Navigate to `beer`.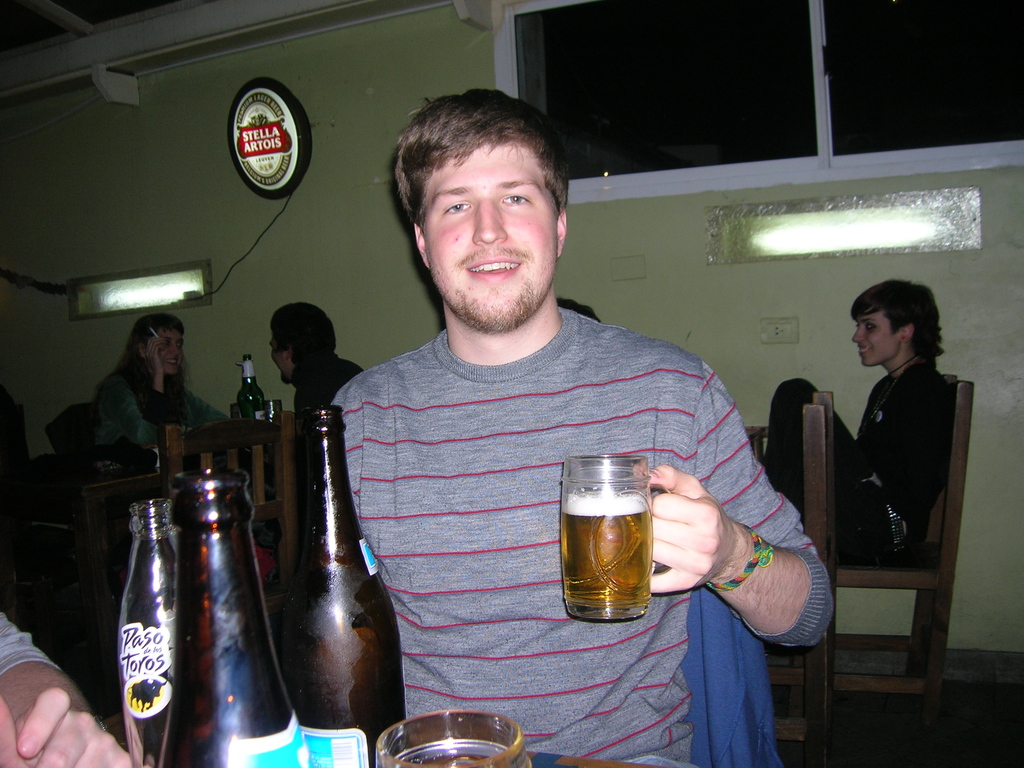
Navigation target: [left=234, top=348, right=268, bottom=447].
